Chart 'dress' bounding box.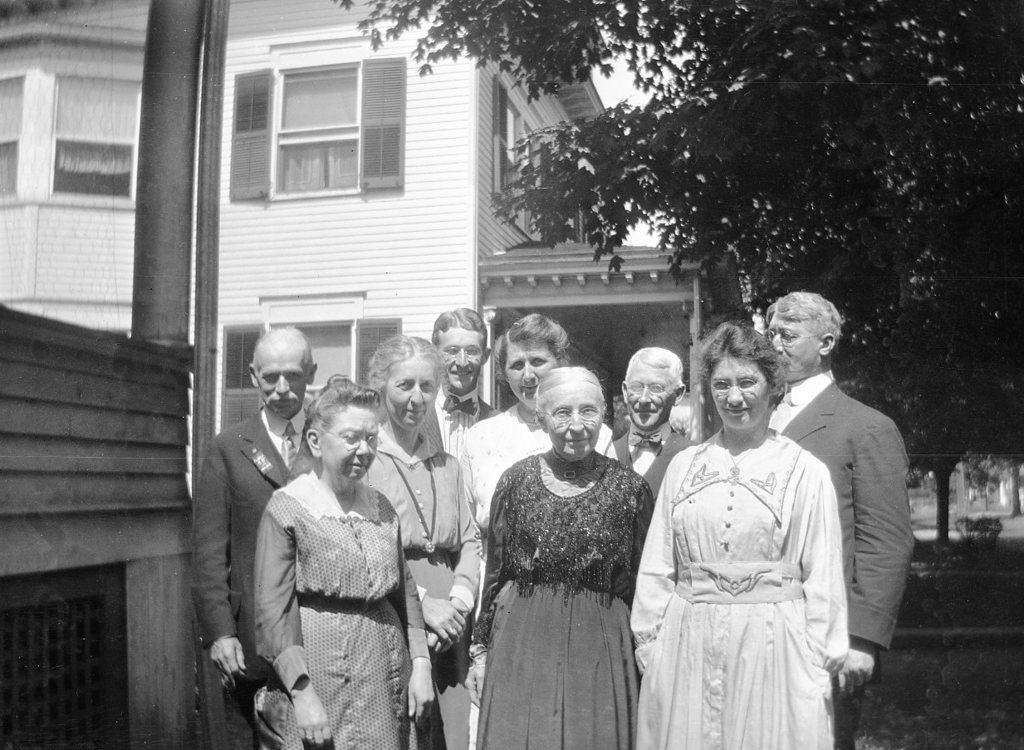
Charted: 626, 433, 856, 749.
